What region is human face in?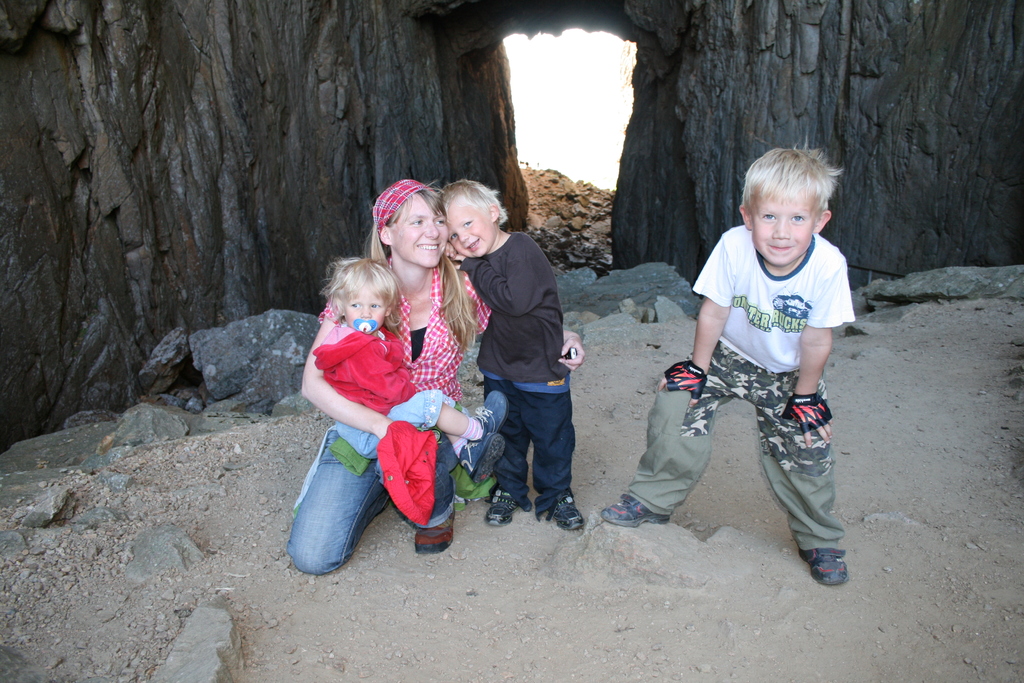
x1=751, y1=194, x2=812, y2=267.
